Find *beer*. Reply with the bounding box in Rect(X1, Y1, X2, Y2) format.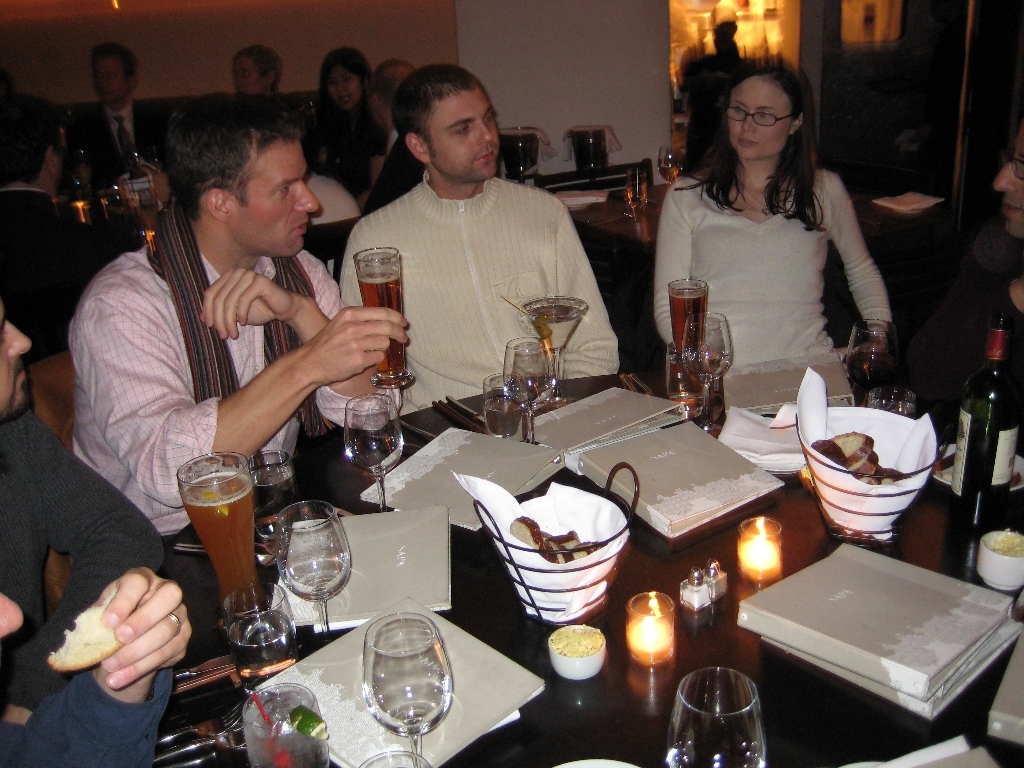
Rect(670, 279, 702, 376).
